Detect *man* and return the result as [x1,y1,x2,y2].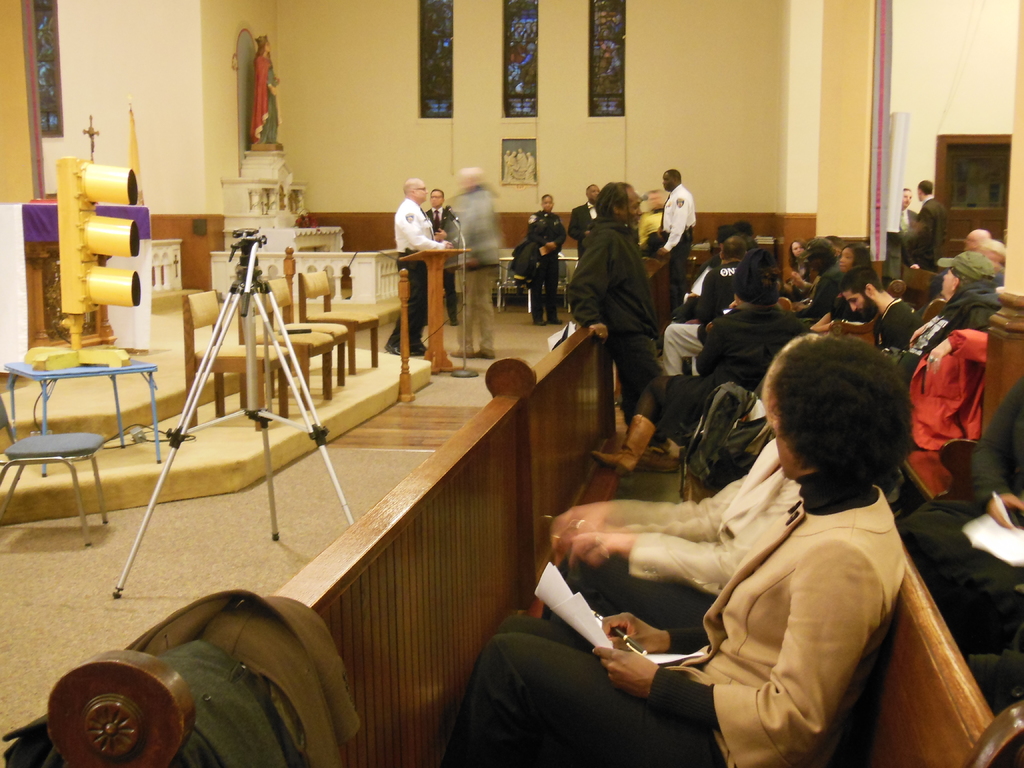
[568,185,599,257].
